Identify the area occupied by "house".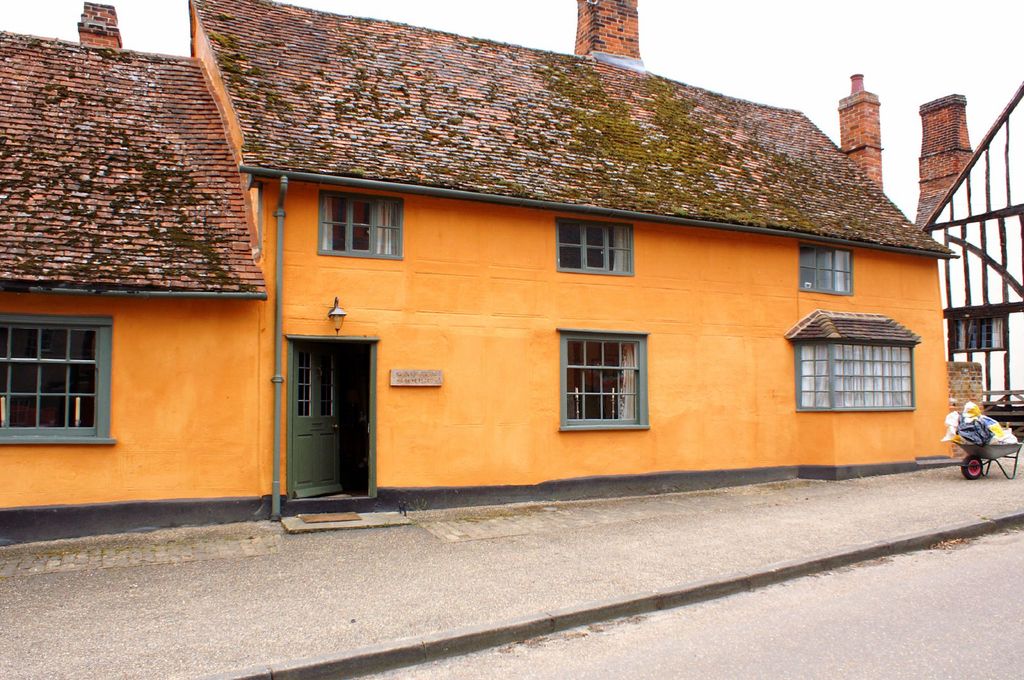
Area: box=[0, 0, 271, 542].
